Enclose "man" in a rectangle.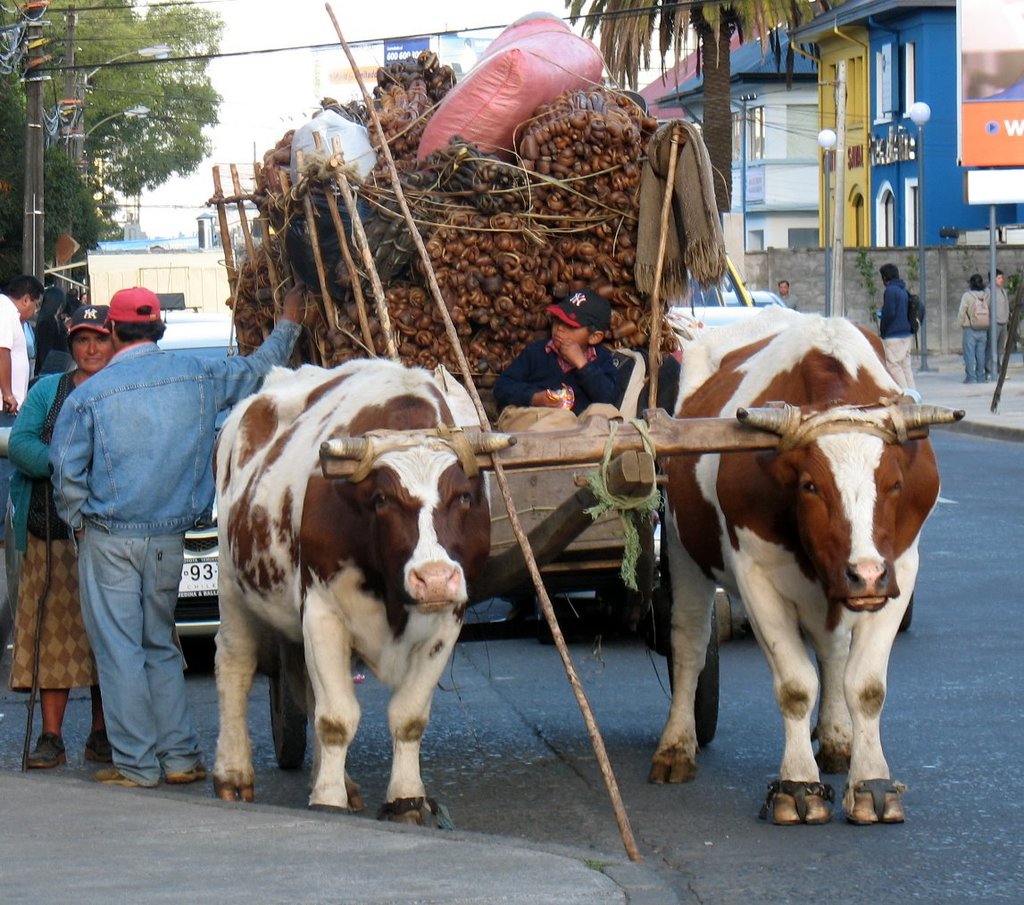
l=877, t=259, r=919, b=393.
